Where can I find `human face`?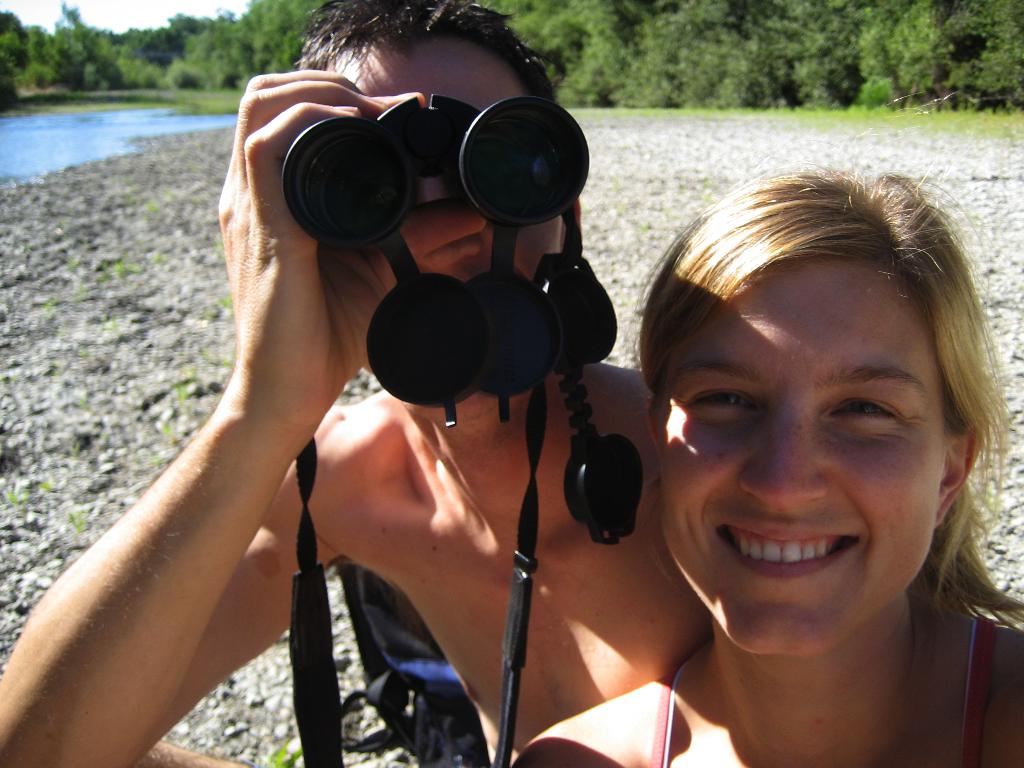
You can find it at pyautogui.locateOnScreen(345, 53, 570, 308).
